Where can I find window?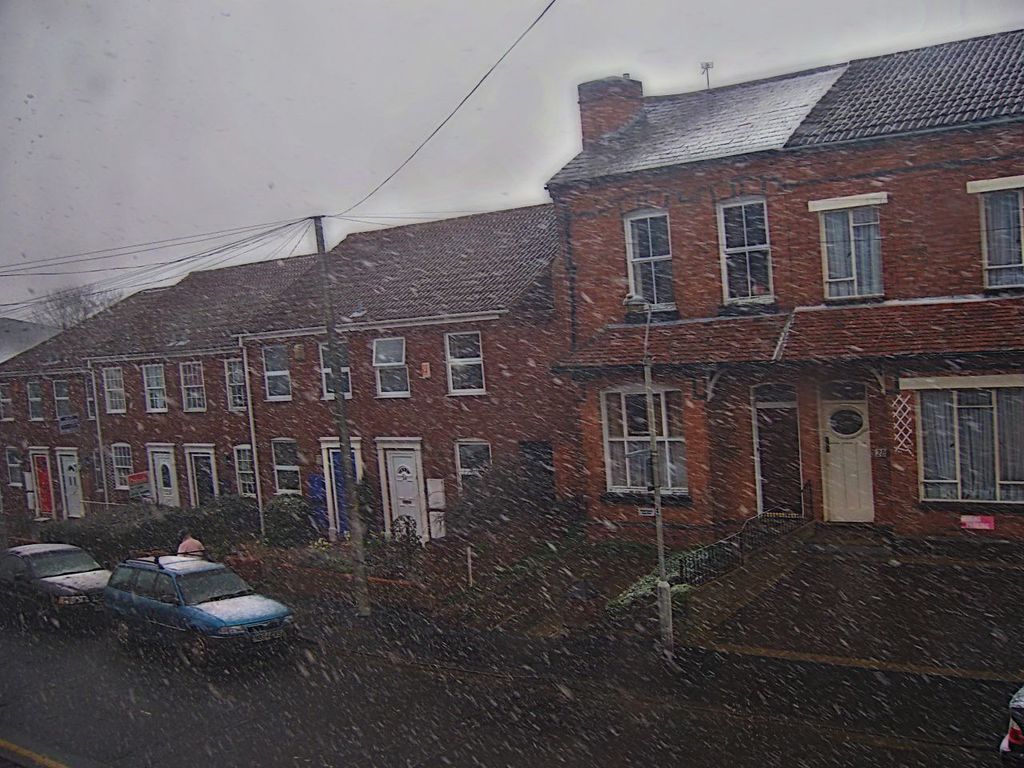
You can find it at crop(0, 384, 18, 424).
